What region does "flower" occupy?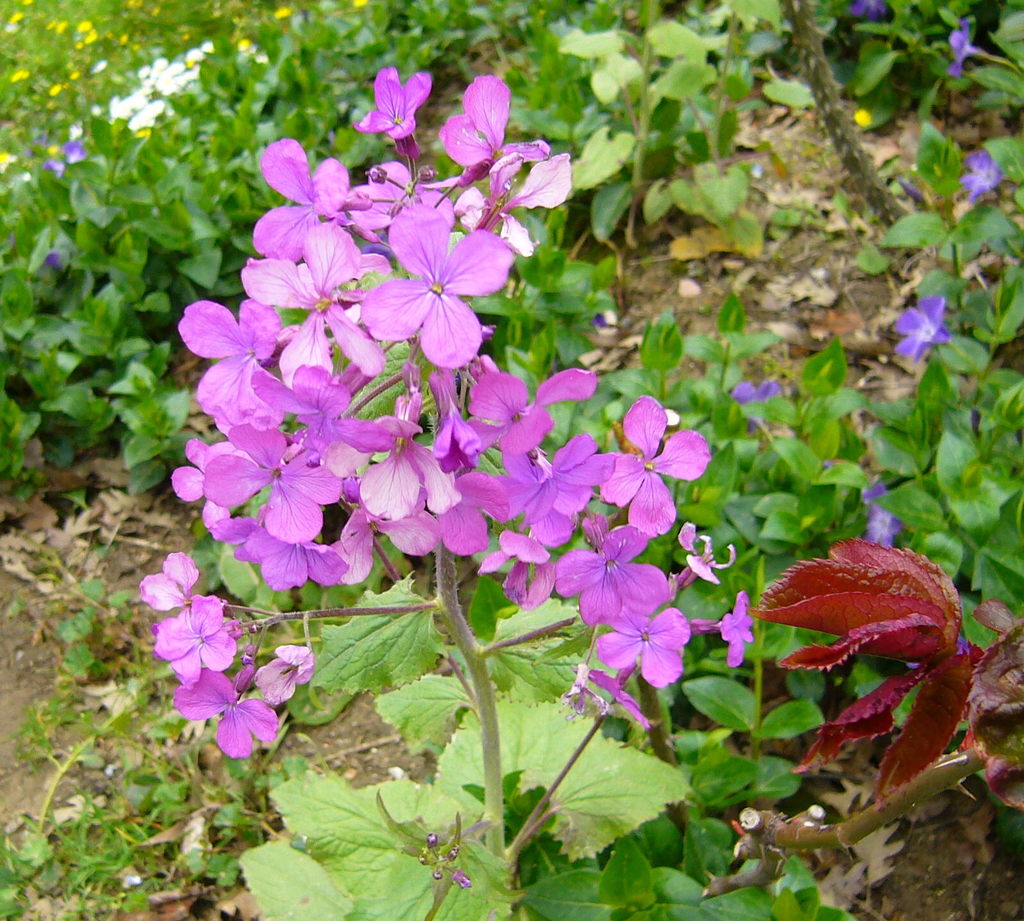
x1=714 y1=588 x2=755 y2=669.
